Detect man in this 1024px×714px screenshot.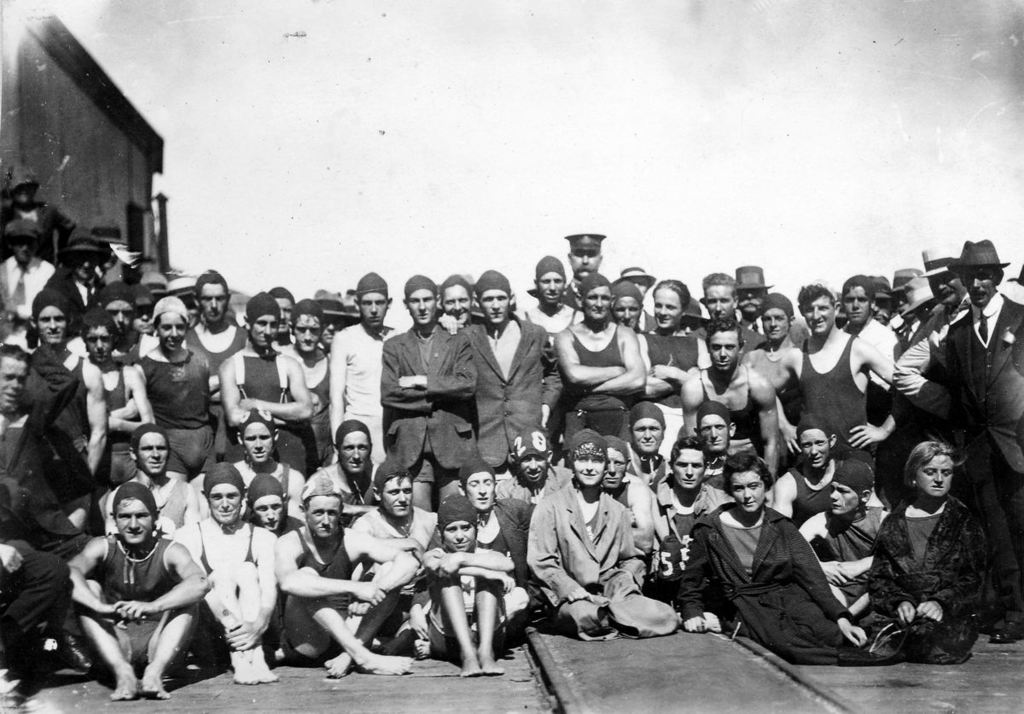
Detection: select_region(1, 215, 56, 337).
